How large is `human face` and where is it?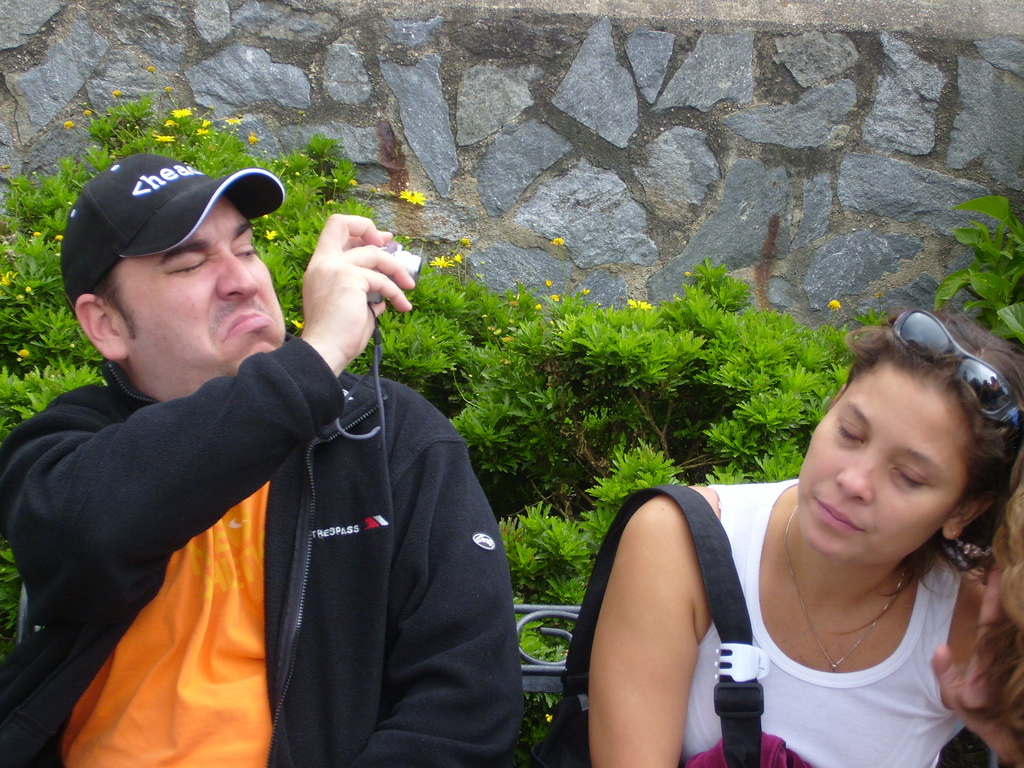
Bounding box: (790, 364, 966, 570).
